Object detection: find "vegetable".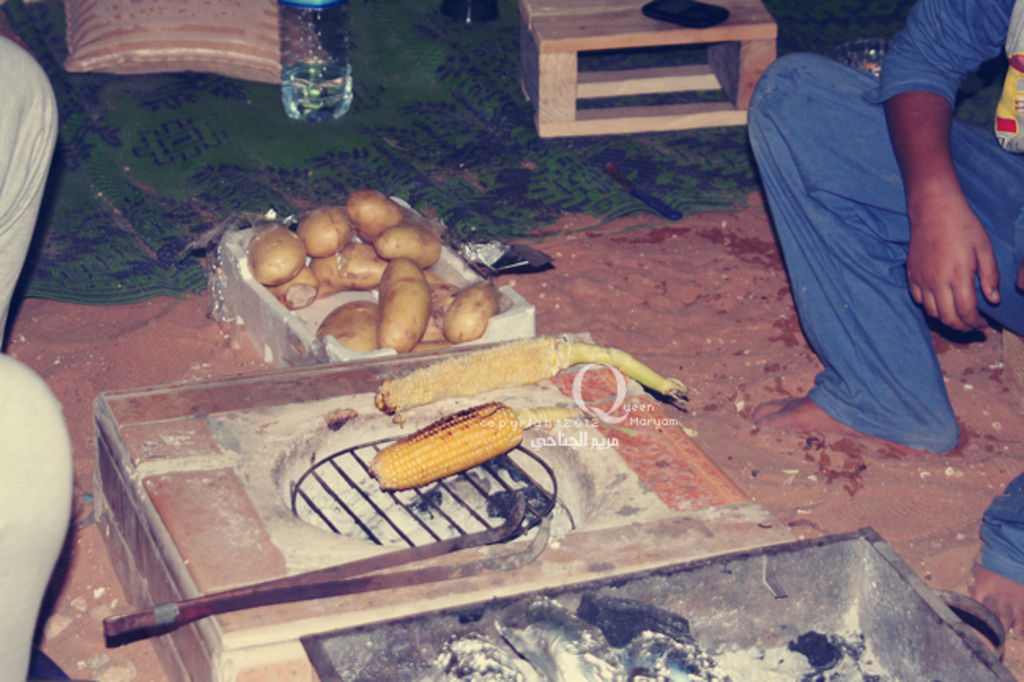
429:282:510:340.
